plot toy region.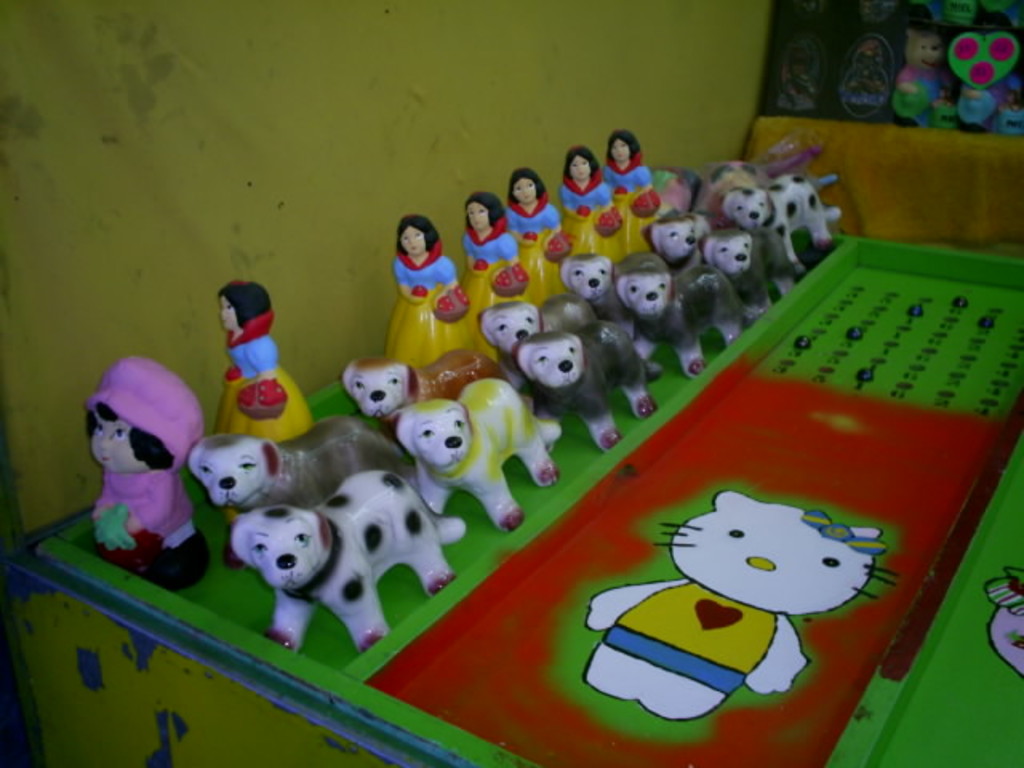
Plotted at select_region(450, 202, 550, 317).
